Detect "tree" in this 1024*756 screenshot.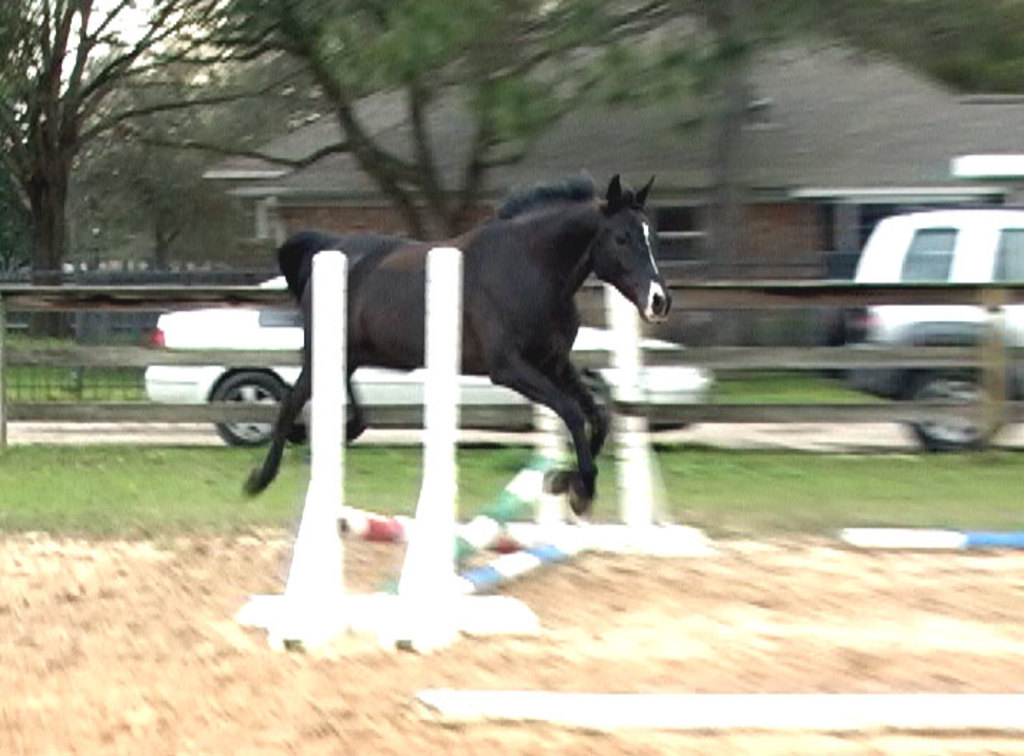
Detection: {"left": 754, "top": 1, "right": 1023, "bottom": 102}.
